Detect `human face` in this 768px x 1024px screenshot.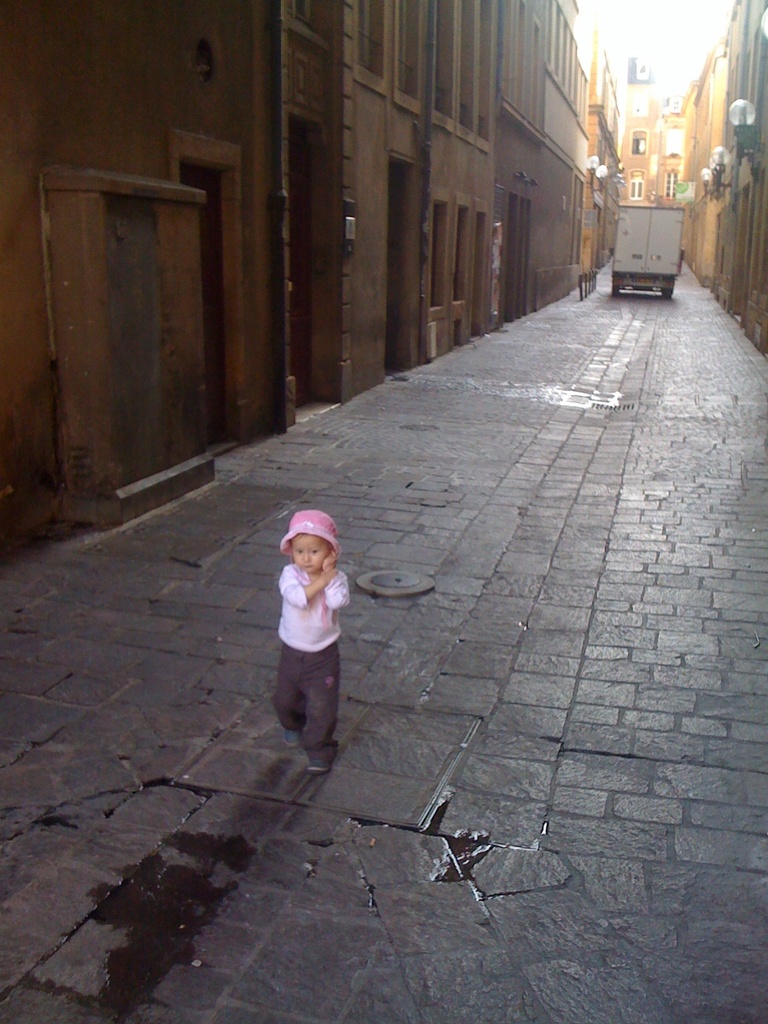
Detection: x1=291, y1=531, x2=329, y2=573.
